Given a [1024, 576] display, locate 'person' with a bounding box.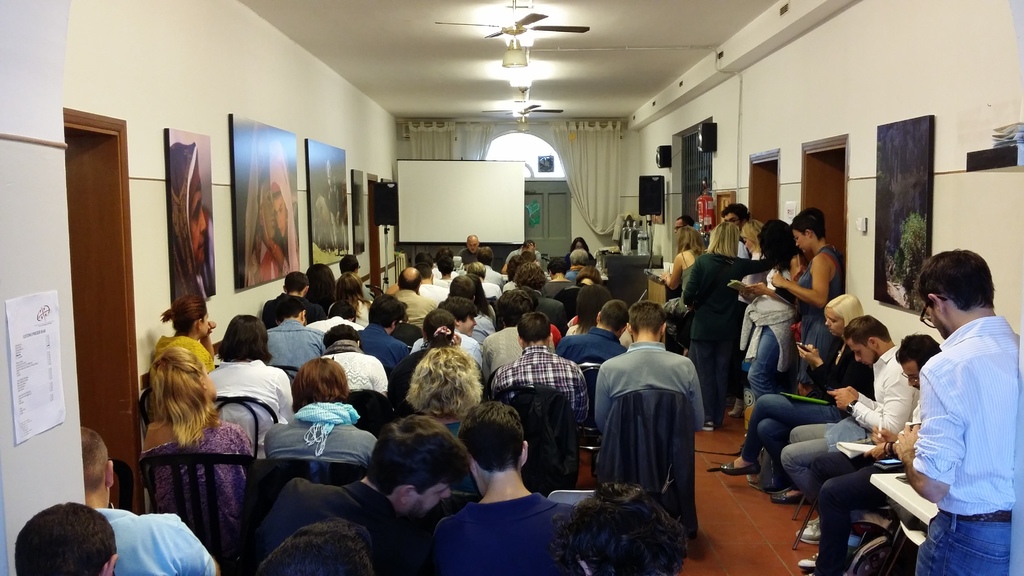
Located: bbox=[589, 298, 705, 440].
